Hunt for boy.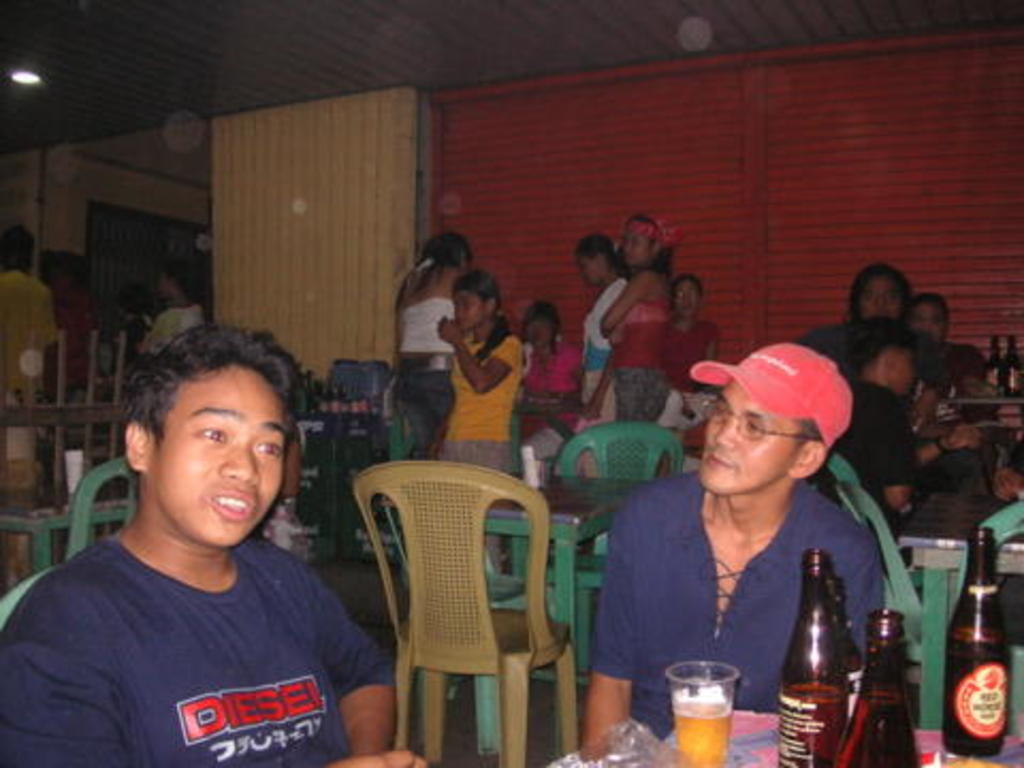
Hunted down at (left=4, top=297, right=375, bottom=767).
